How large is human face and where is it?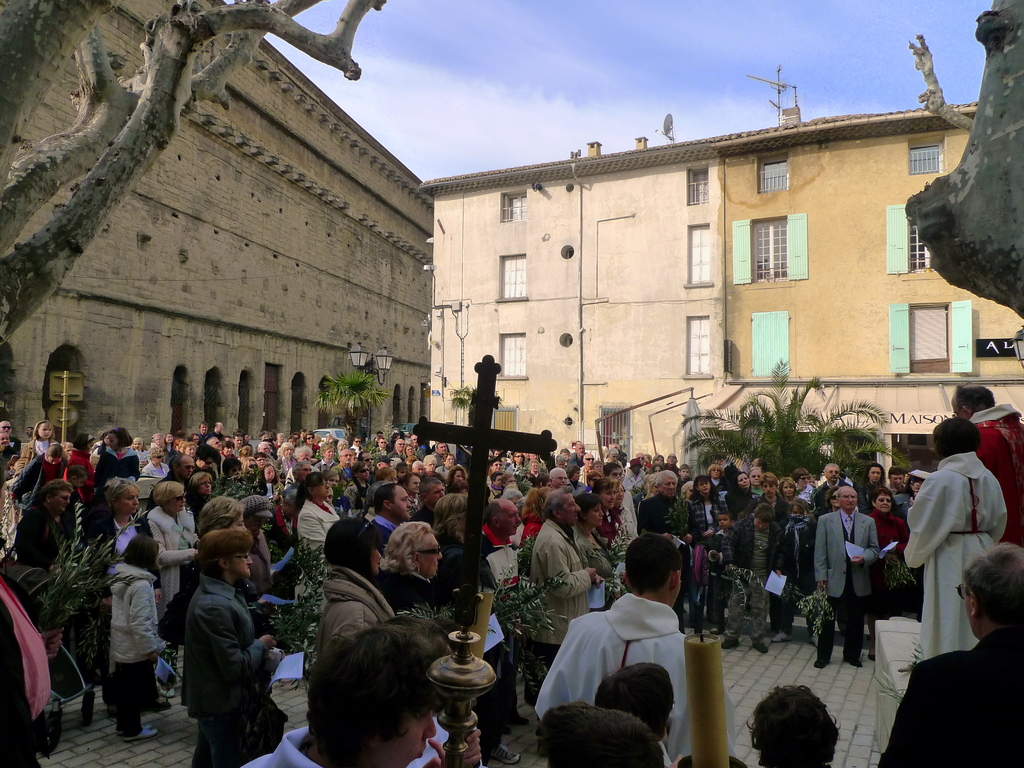
Bounding box: (left=457, top=470, right=462, bottom=479).
